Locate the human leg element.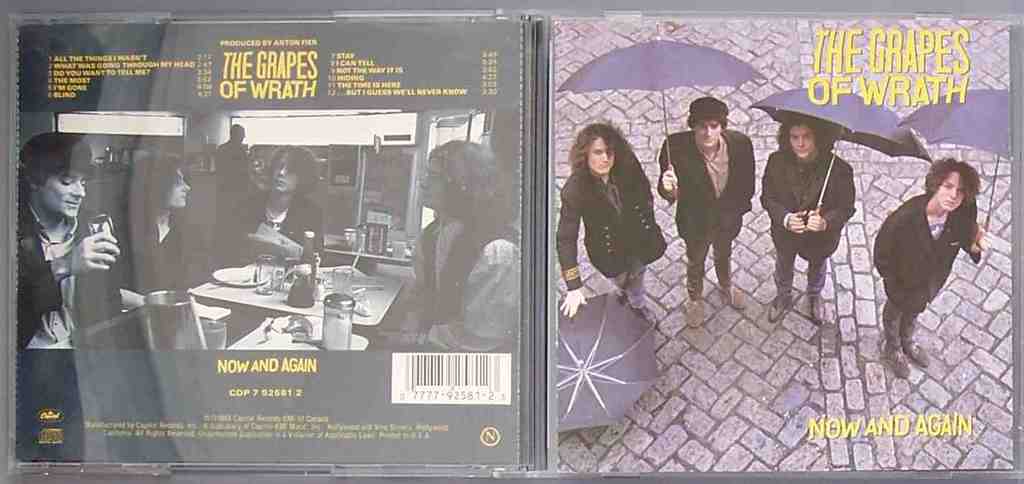
Element bbox: [600, 251, 624, 301].
